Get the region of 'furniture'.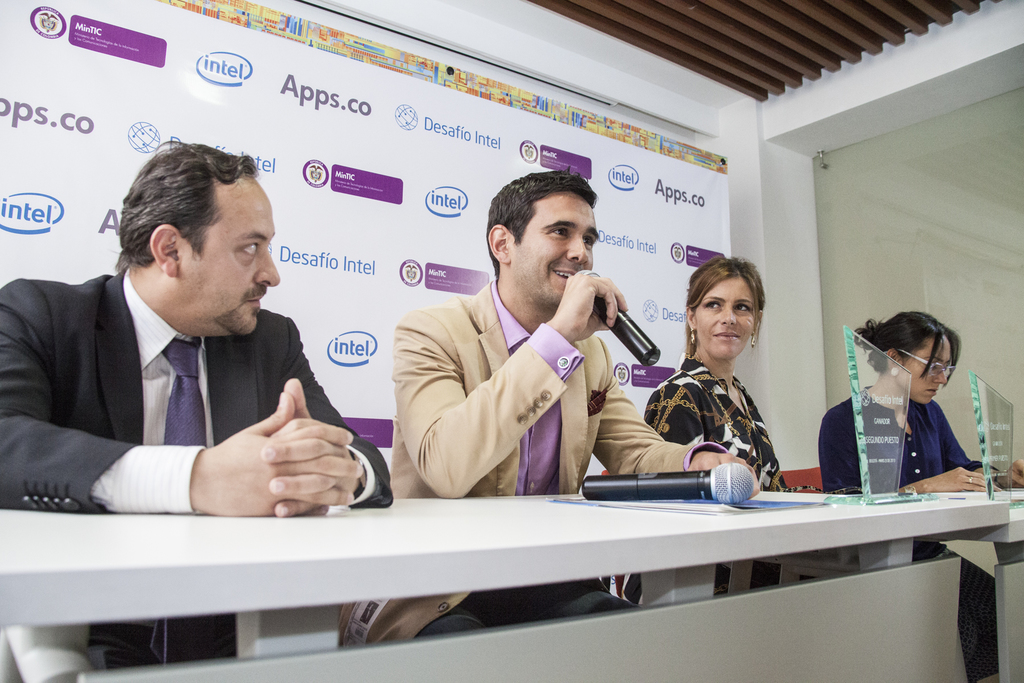
{"x1": 0, "y1": 488, "x2": 1023, "y2": 682}.
